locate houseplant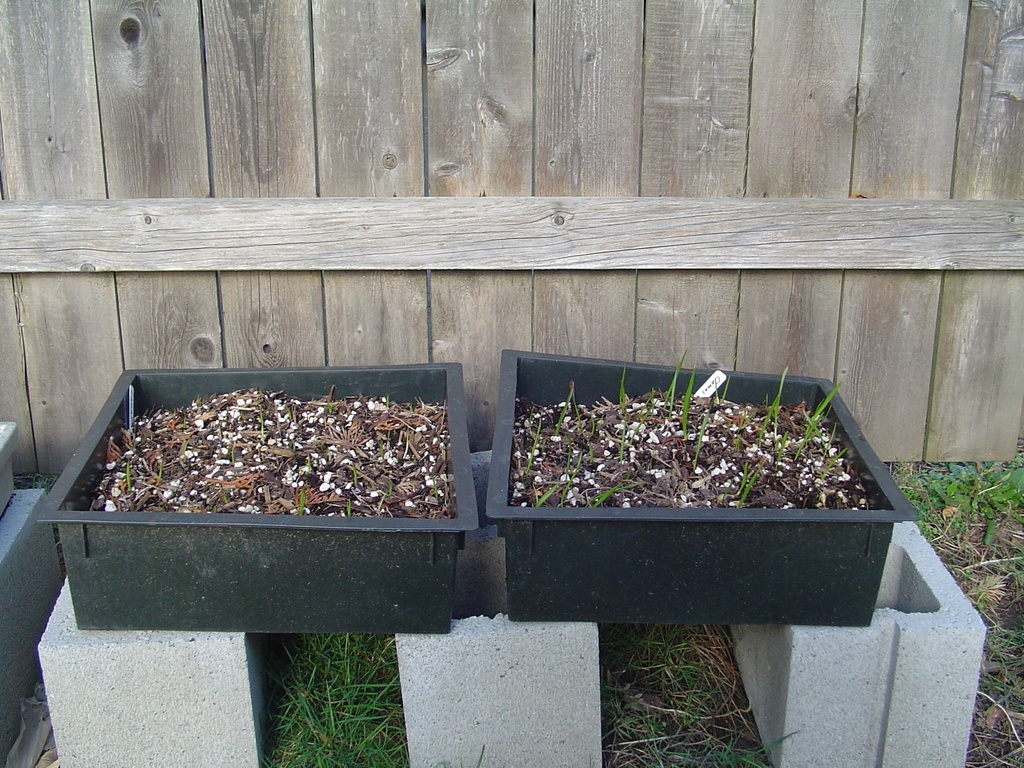
locate(36, 355, 483, 652)
